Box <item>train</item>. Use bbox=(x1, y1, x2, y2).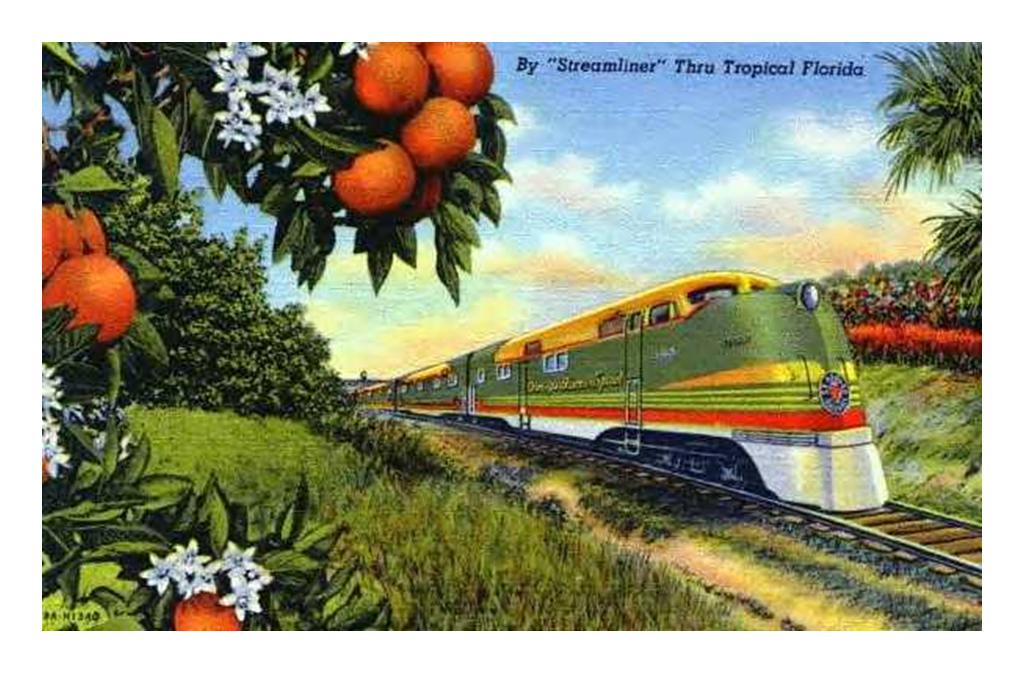
bbox=(346, 267, 889, 515).
